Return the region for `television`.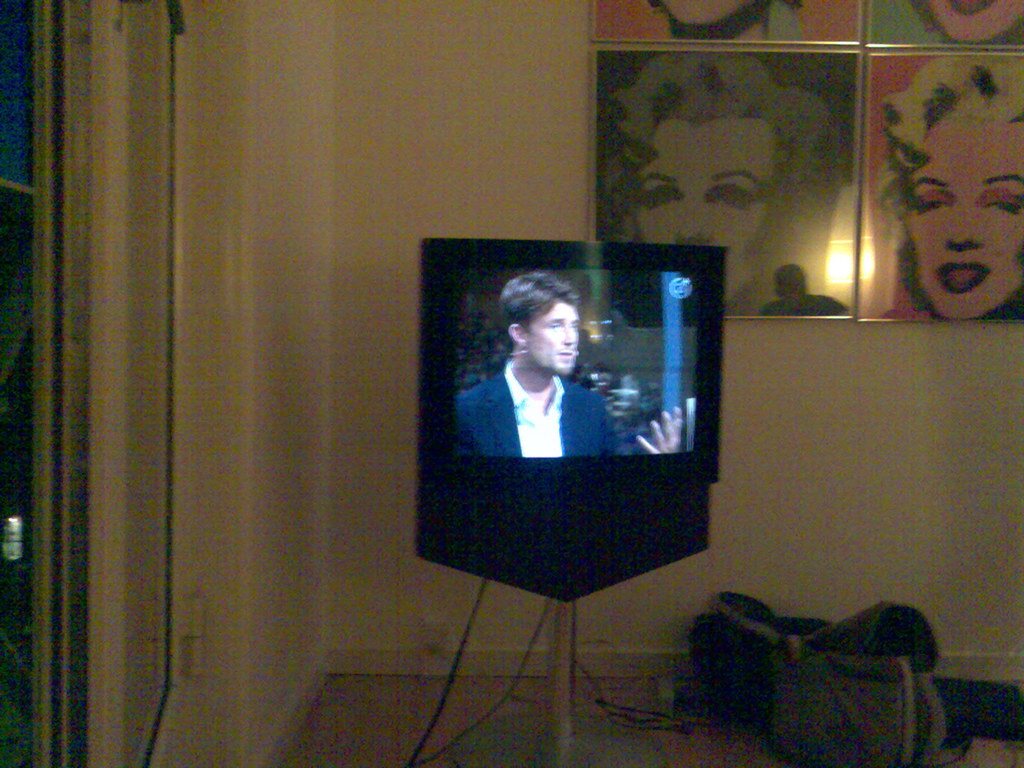
region(411, 236, 723, 488).
